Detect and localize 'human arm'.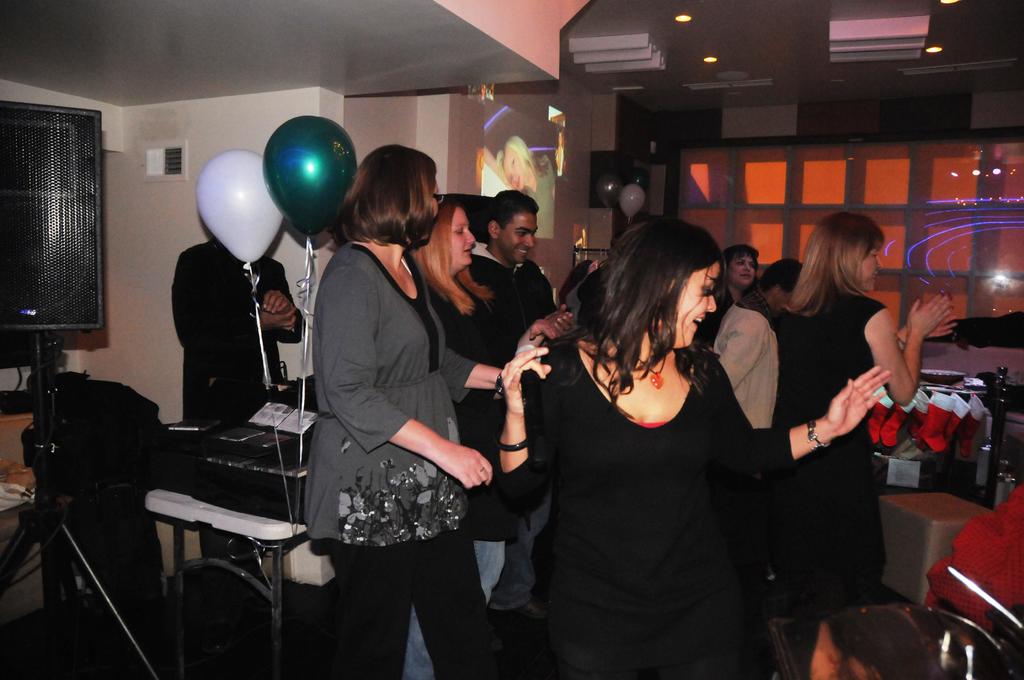
Localized at [168,249,303,353].
